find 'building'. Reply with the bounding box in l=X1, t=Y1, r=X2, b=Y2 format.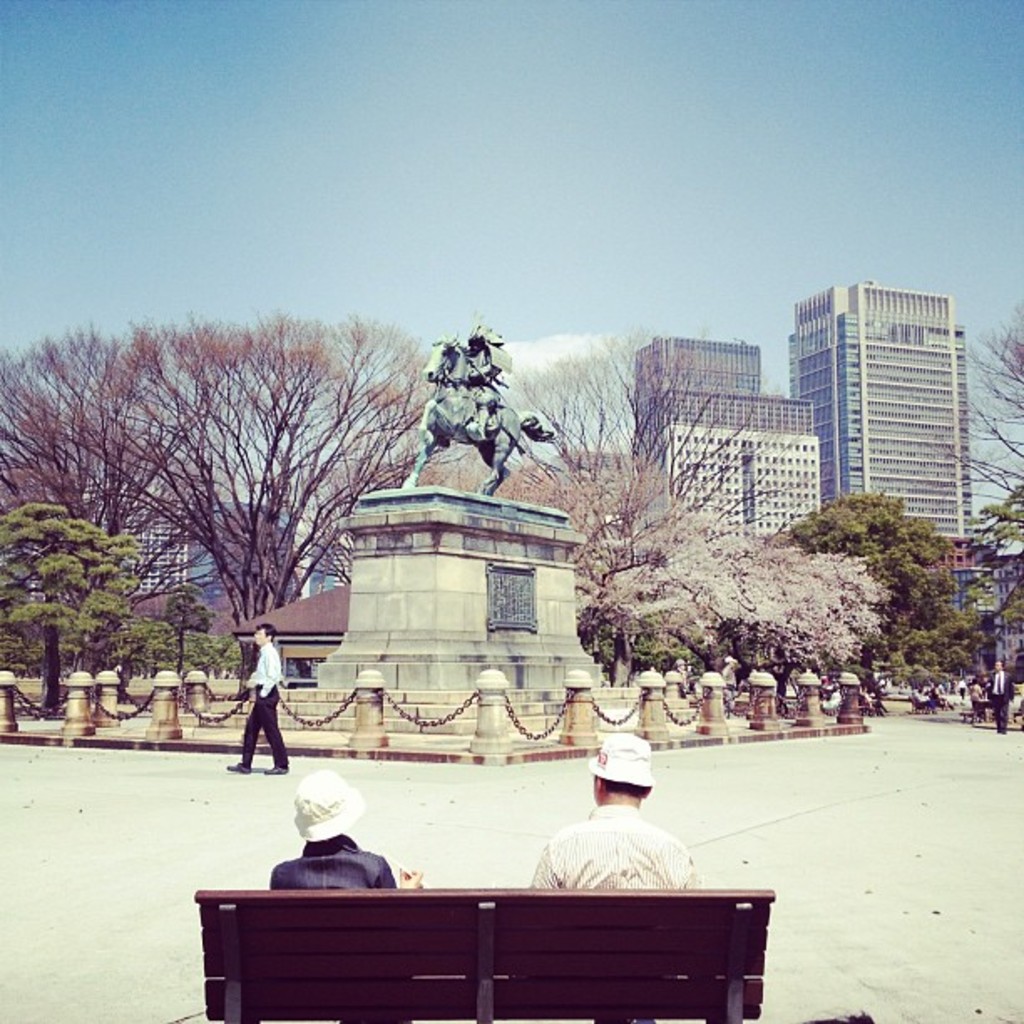
l=790, t=284, r=979, b=637.
